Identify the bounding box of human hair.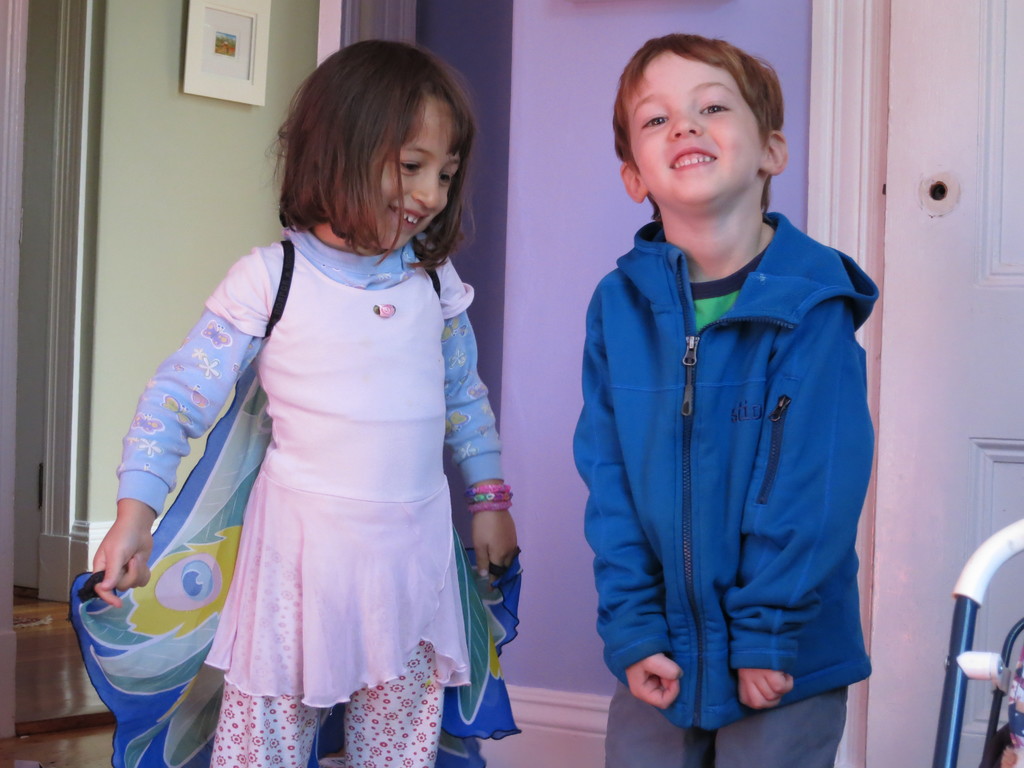
275:34:465:251.
